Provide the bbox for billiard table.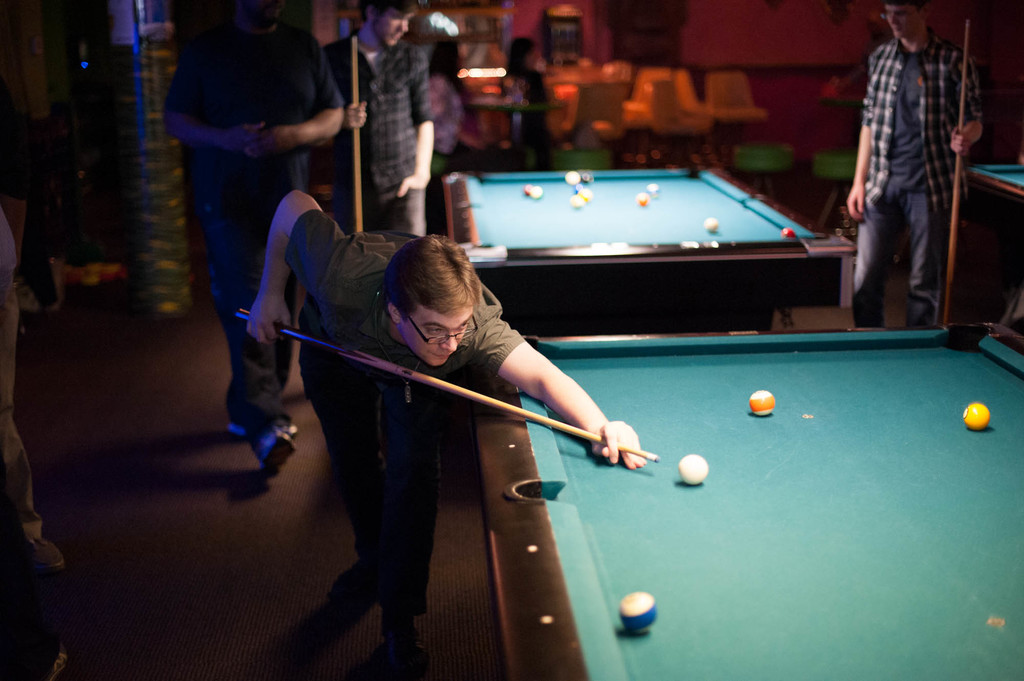
[431, 163, 862, 326].
